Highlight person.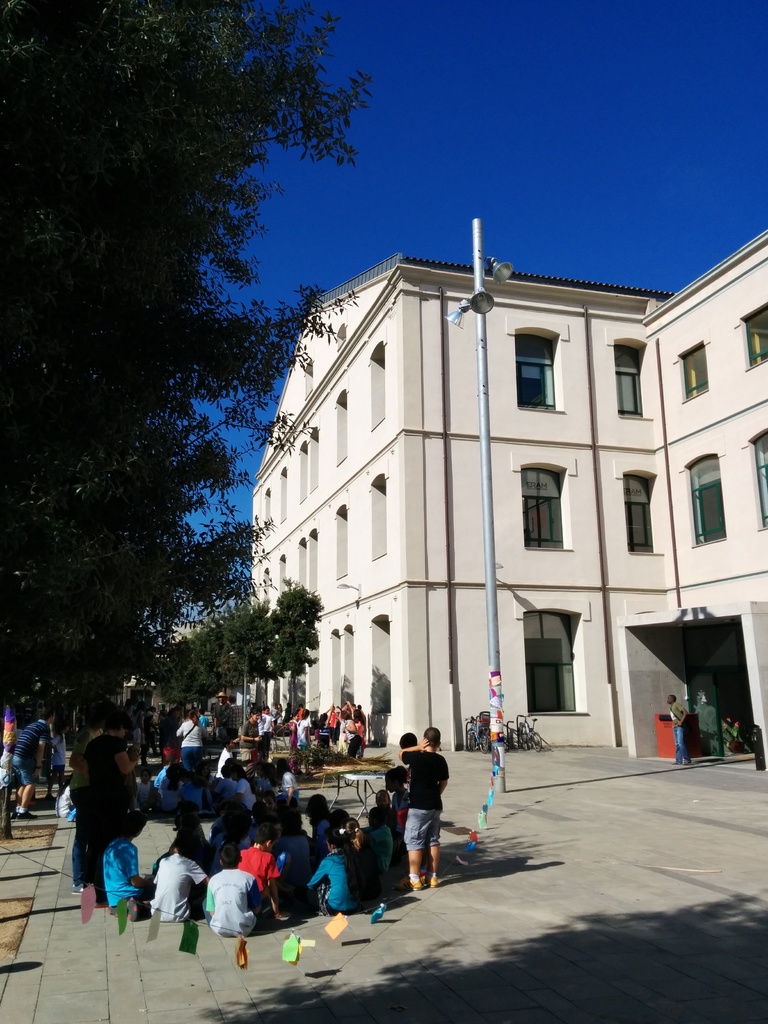
Highlighted region: region(144, 832, 216, 932).
